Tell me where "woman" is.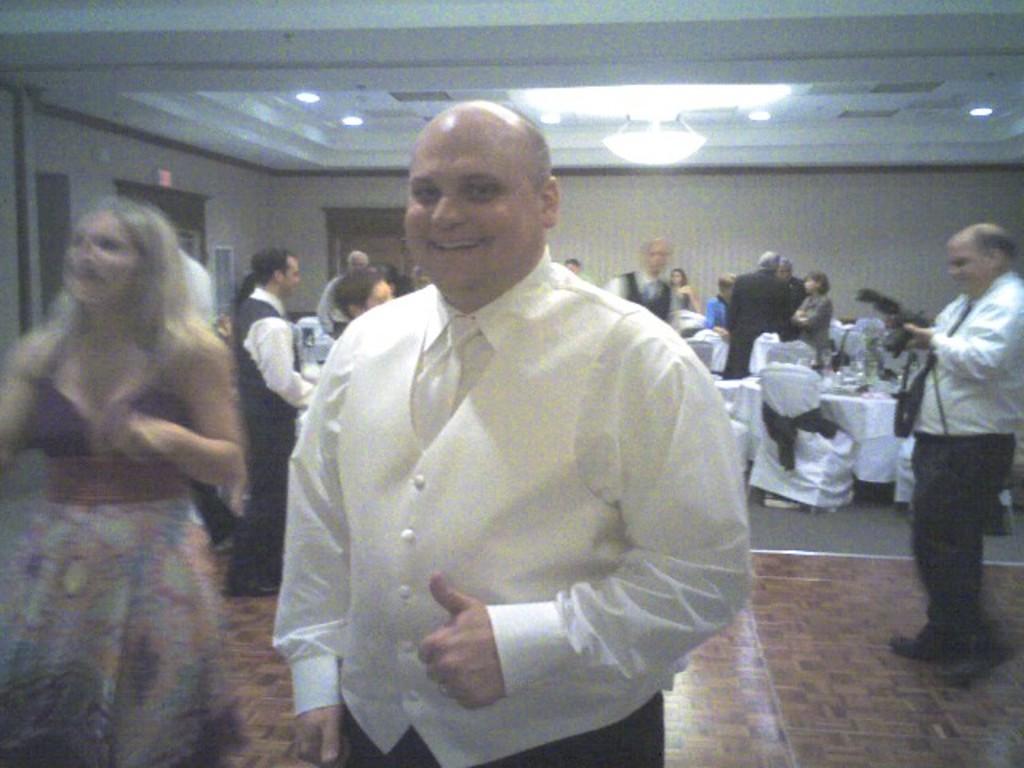
"woman" is at left=792, top=272, right=842, bottom=360.
